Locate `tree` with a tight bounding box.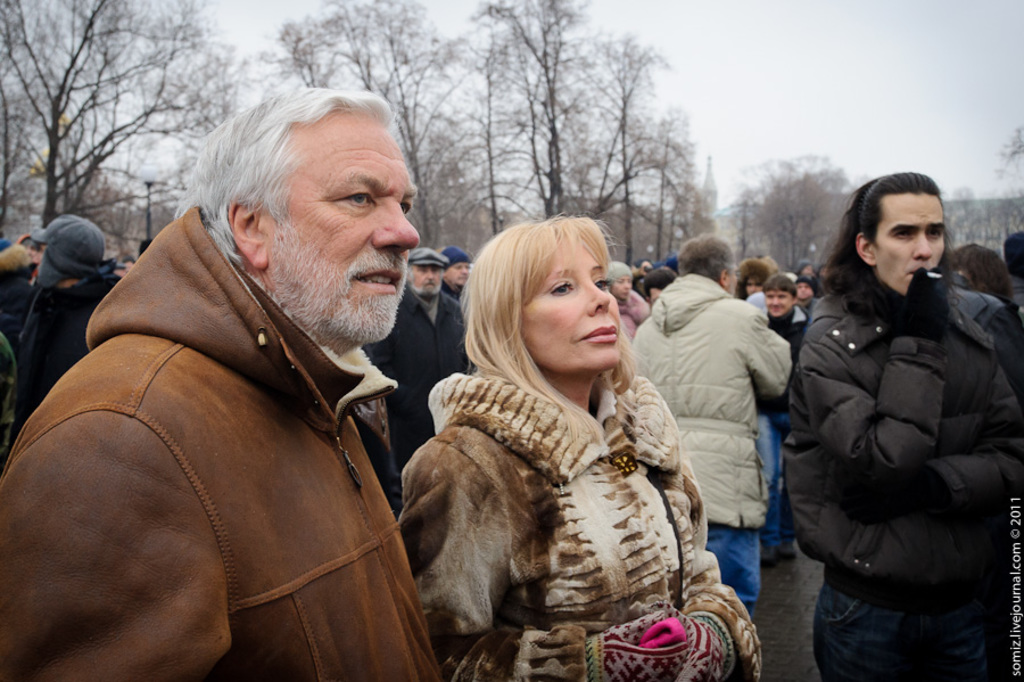
(575,28,688,269).
